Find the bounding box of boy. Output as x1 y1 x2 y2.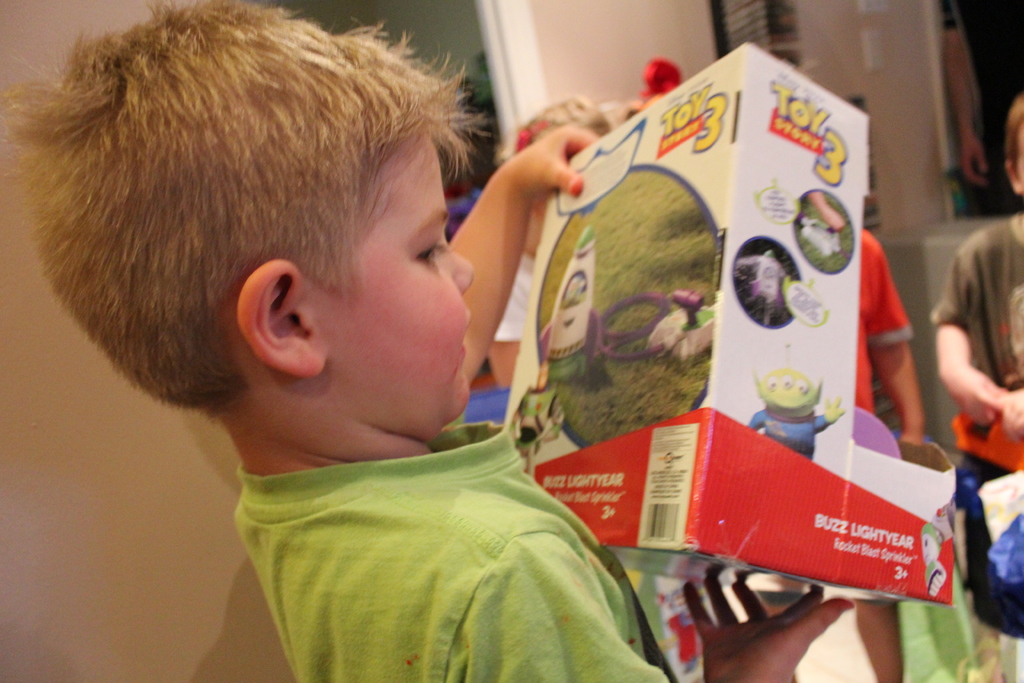
0 0 854 682.
